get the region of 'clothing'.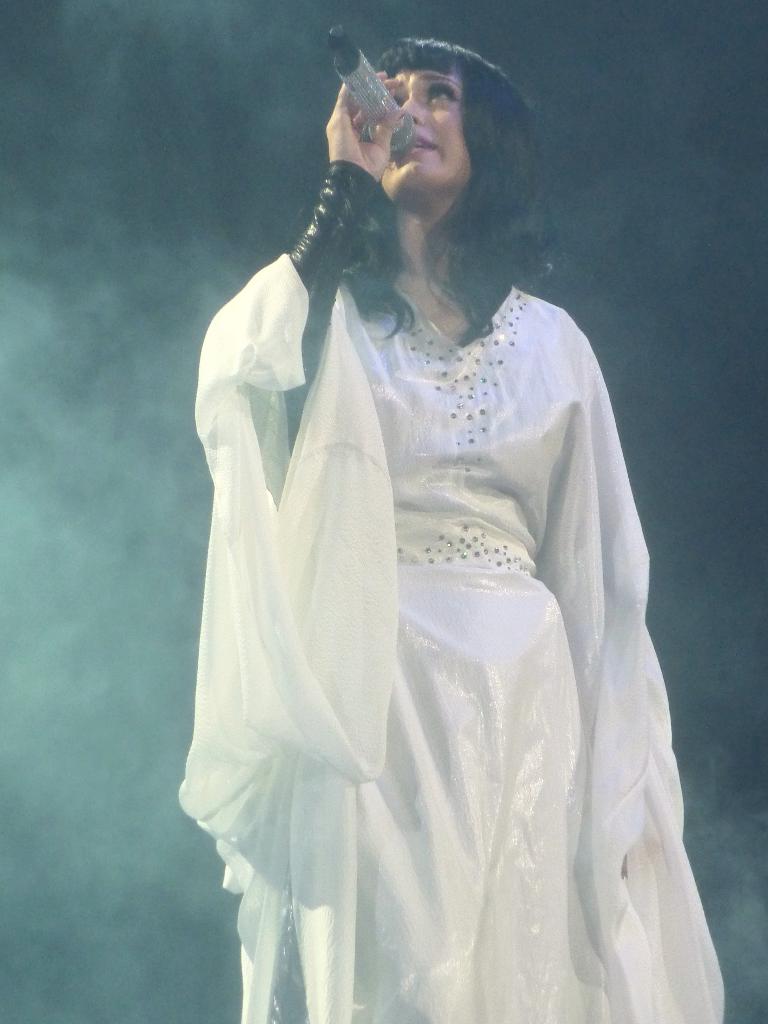
180, 246, 729, 1023.
